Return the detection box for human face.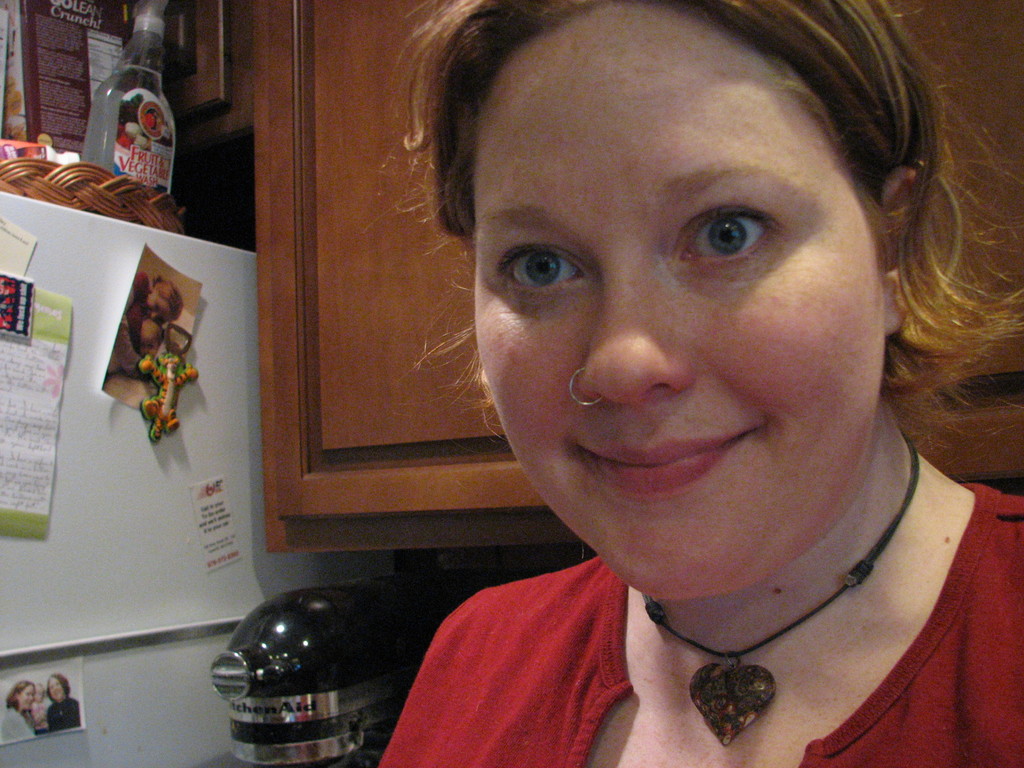
477,5,884,600.
